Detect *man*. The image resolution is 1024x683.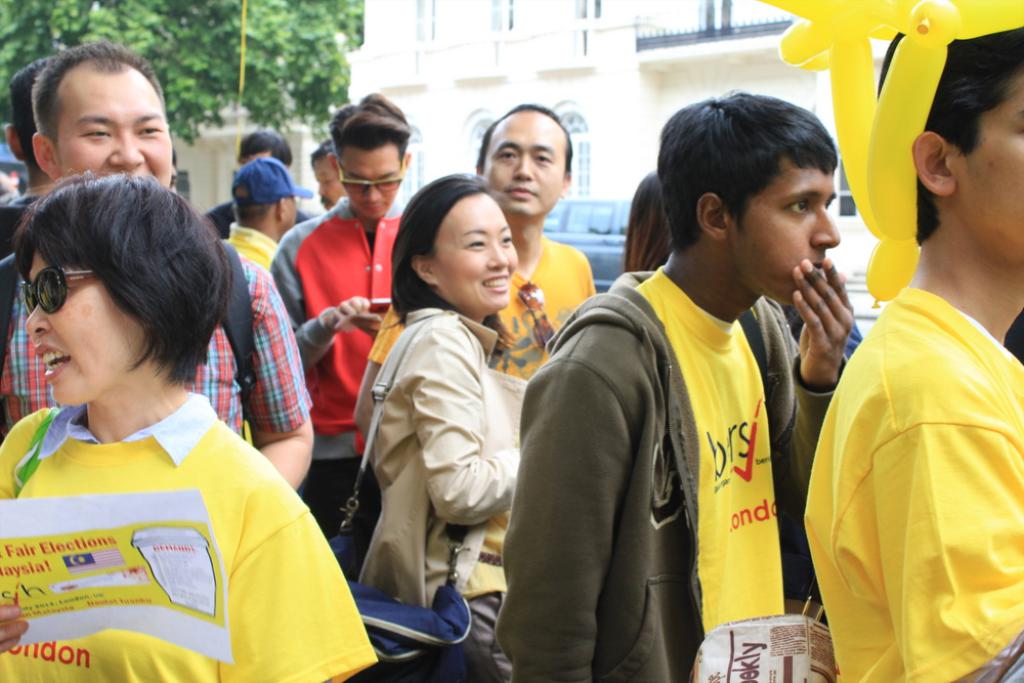
bbox(211, 152, 322, 293).
